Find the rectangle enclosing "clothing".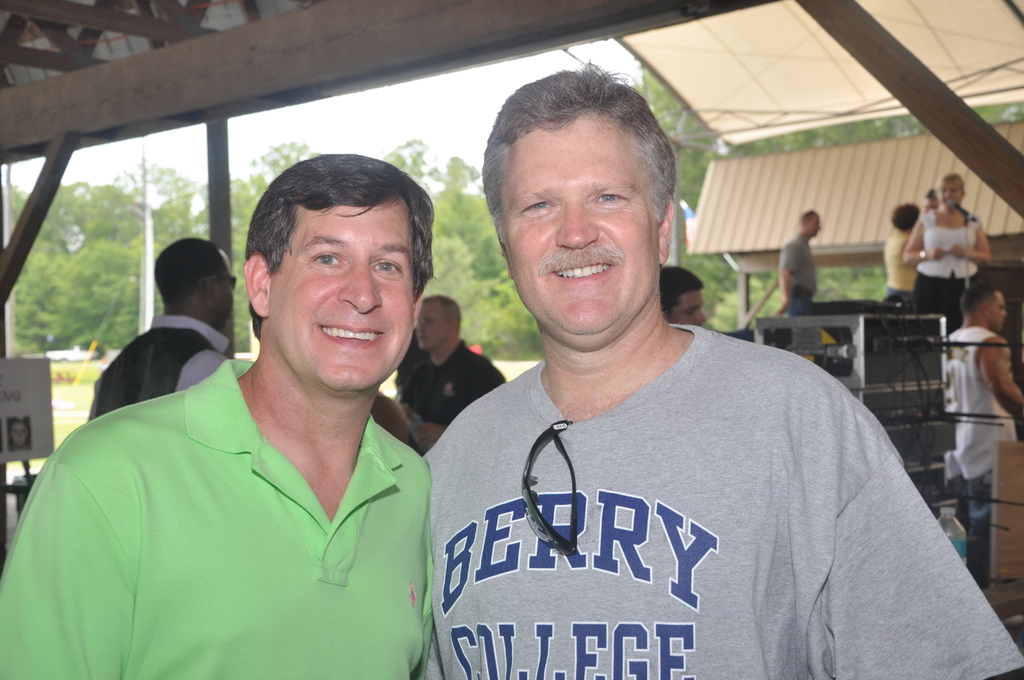
bbox(90, 316, 232, 420).
